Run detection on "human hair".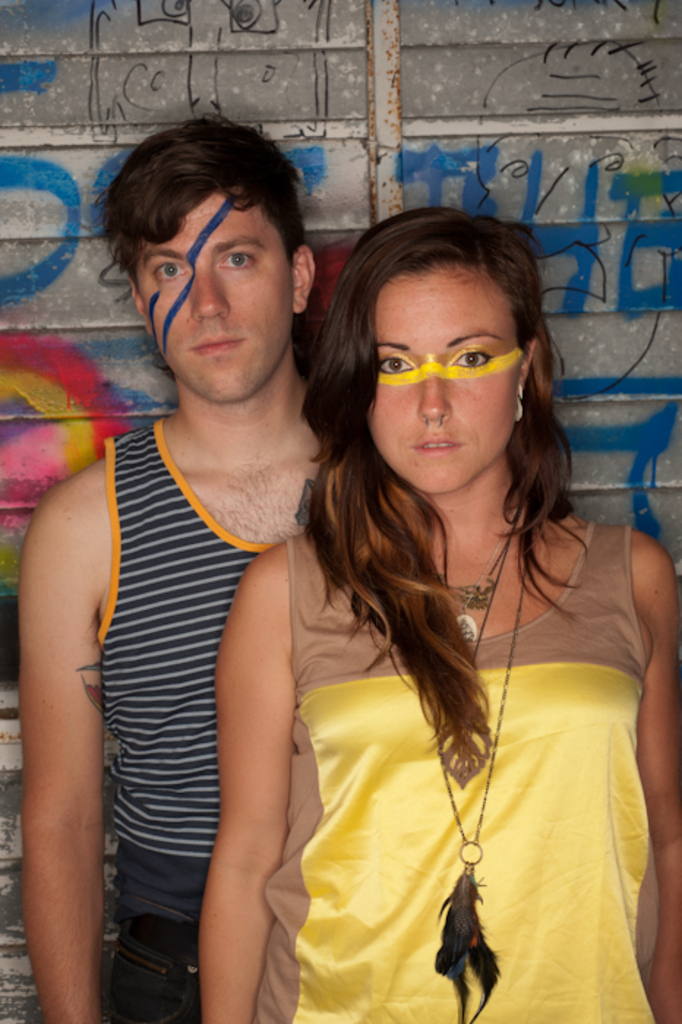
Result: left=318, top=205, right=577, bottom=688.
